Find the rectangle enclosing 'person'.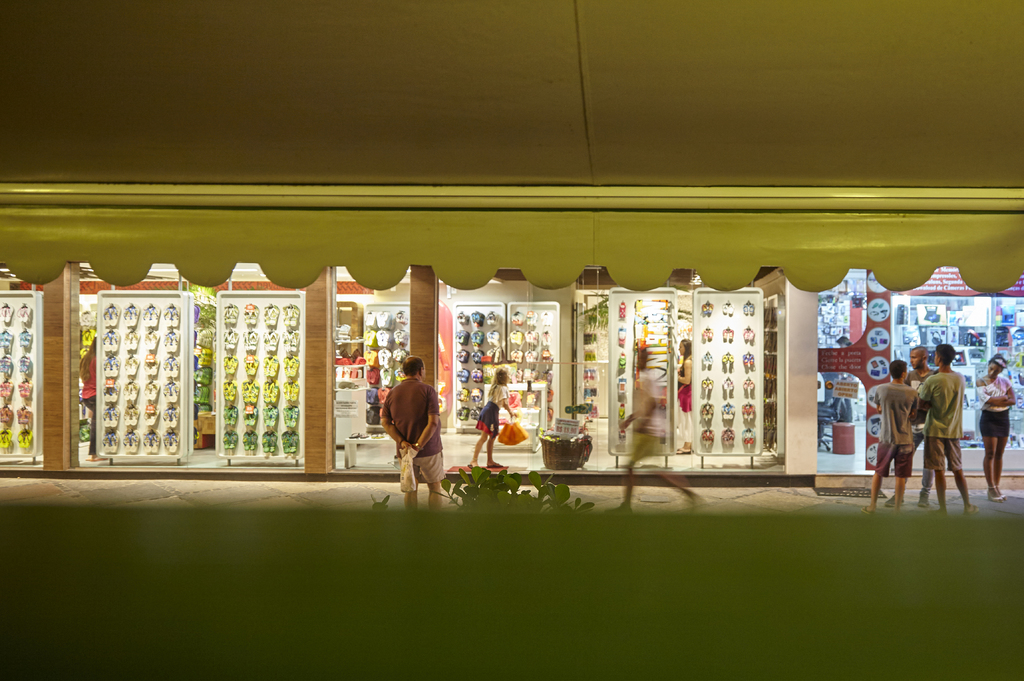
pyautogui.locateOnScreen(467, 367, 516, 469).
